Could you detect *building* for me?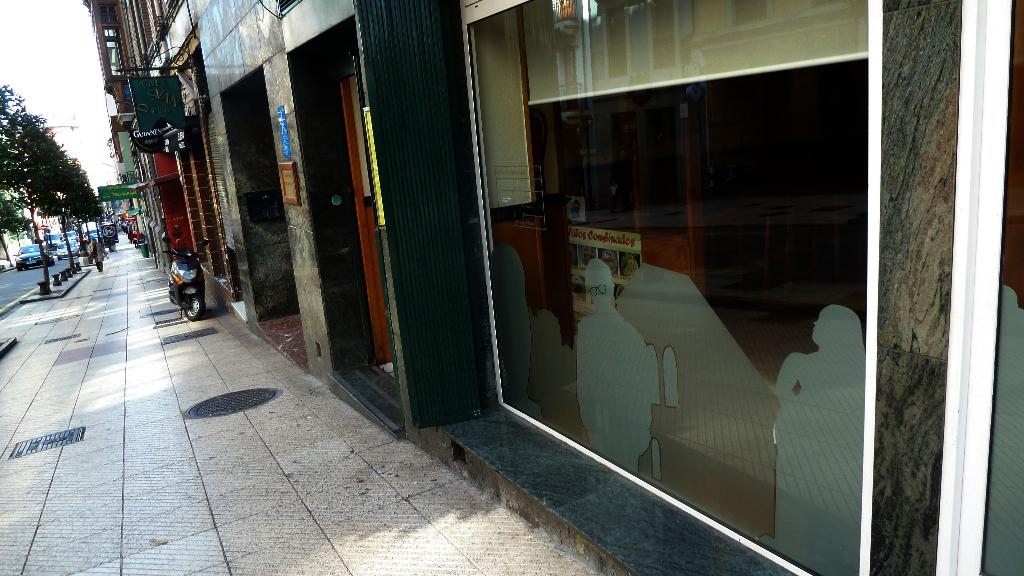
Detection result: select_region(92, 0, 1020, 572).
